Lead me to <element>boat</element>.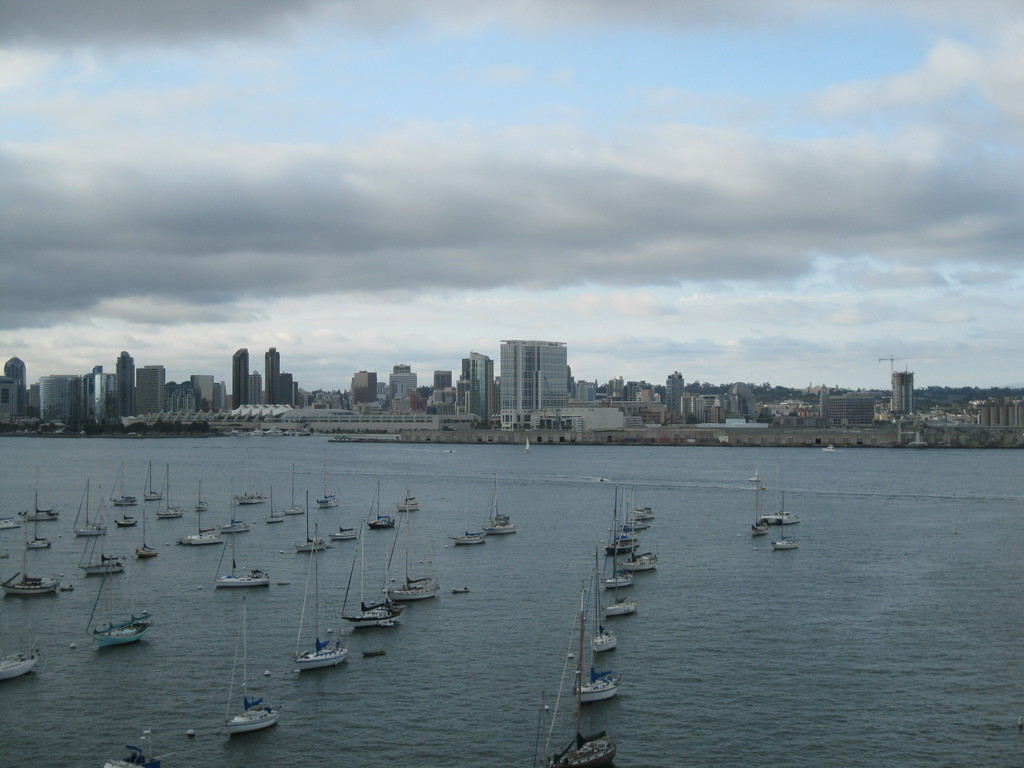
Lead to detection(531, 583, 618, 767).
